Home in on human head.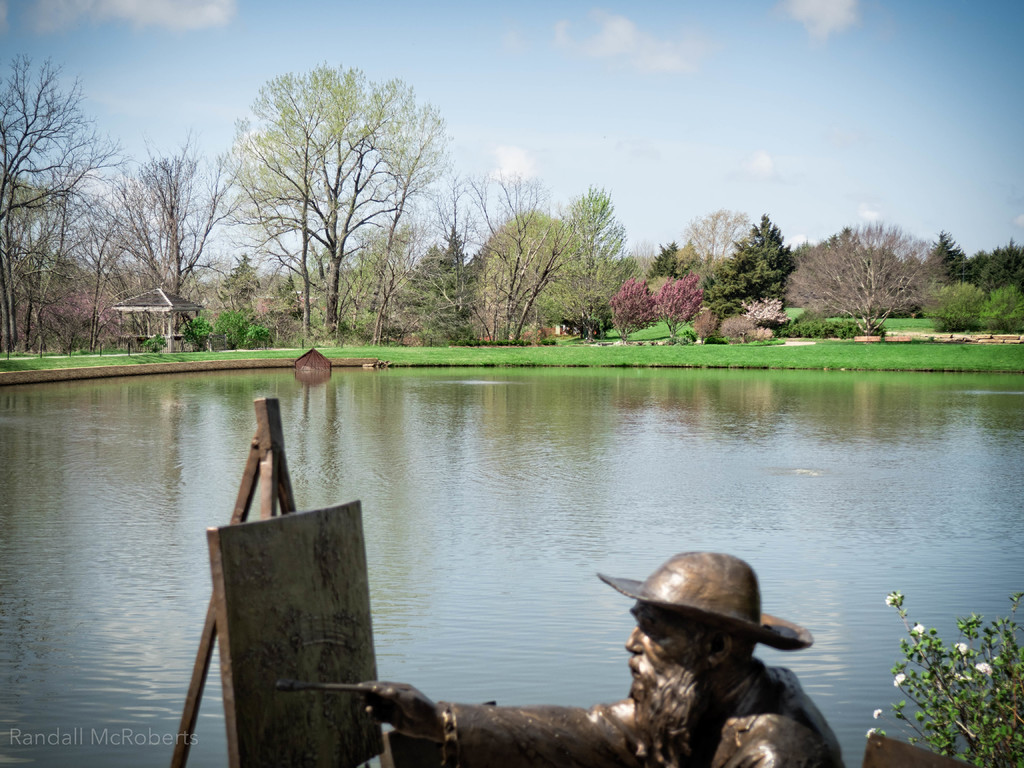
Homed in at 625,563,753,750.
